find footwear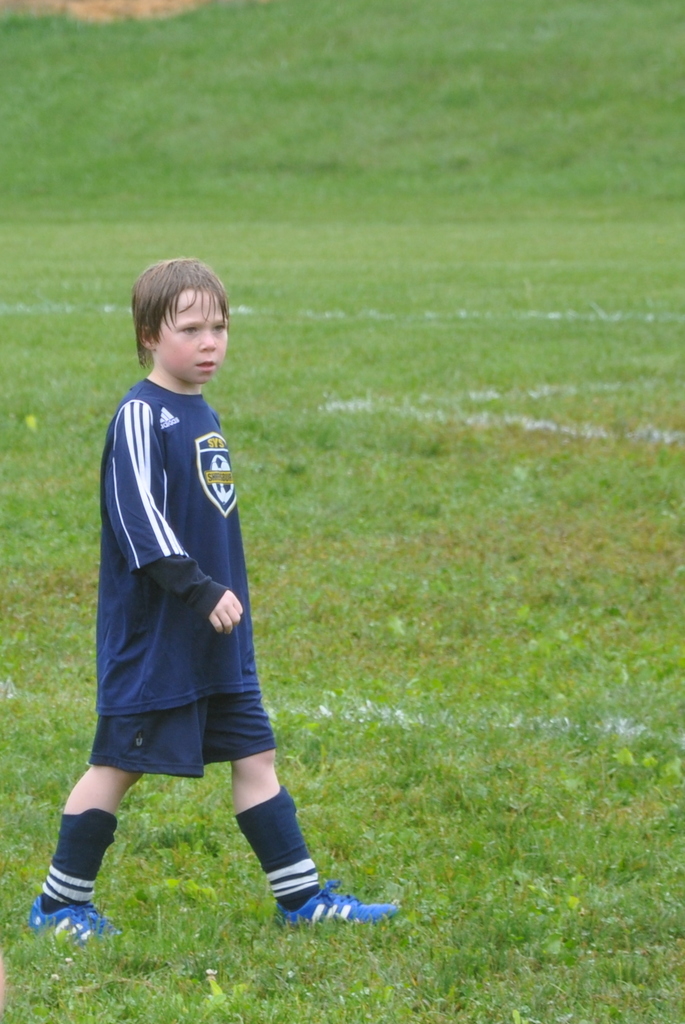
[30, 898, 128, 943]
